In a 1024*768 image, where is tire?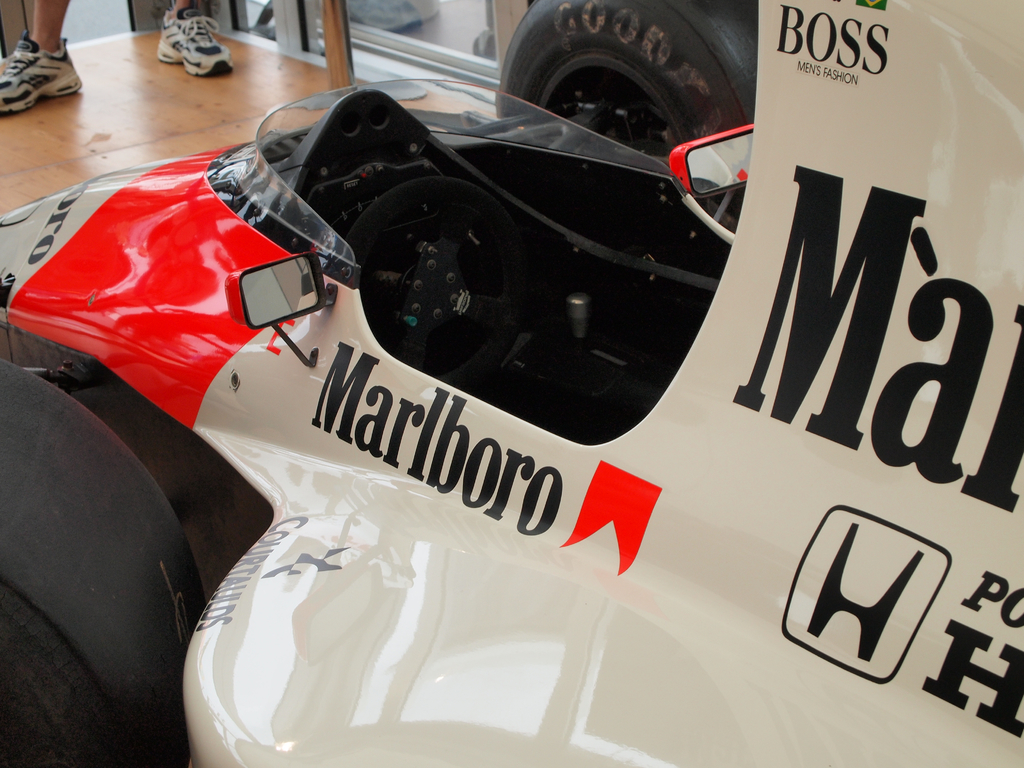
detection(0, 352, 208, 765).
